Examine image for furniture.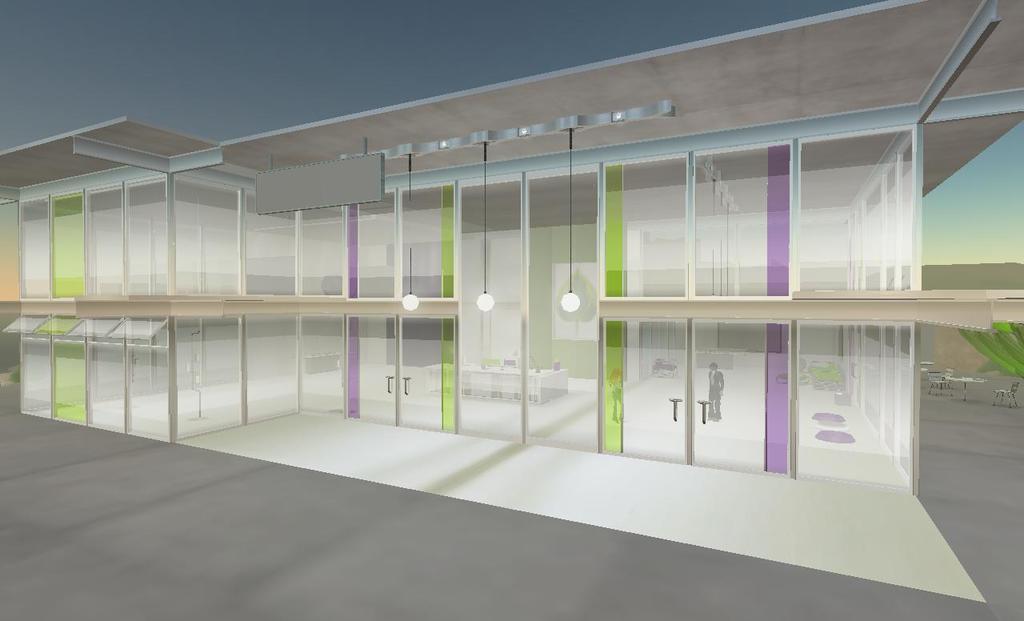
Examination result: region(698, 397, 710, 423).
